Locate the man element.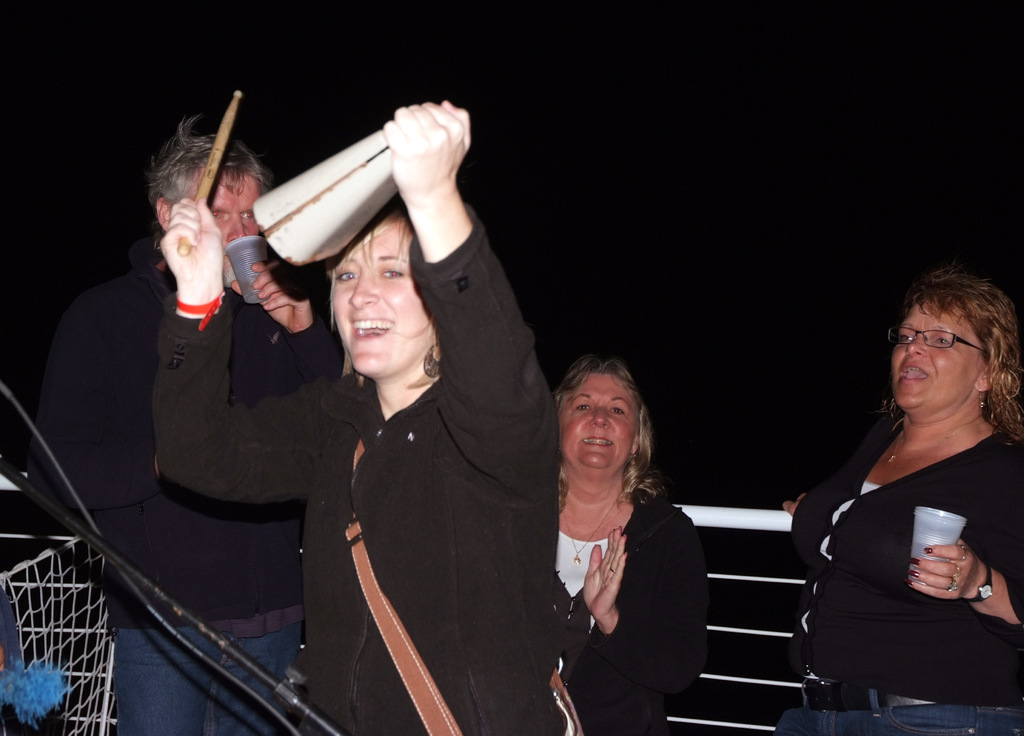
Element bbox: (51, 131, 345, 641).
